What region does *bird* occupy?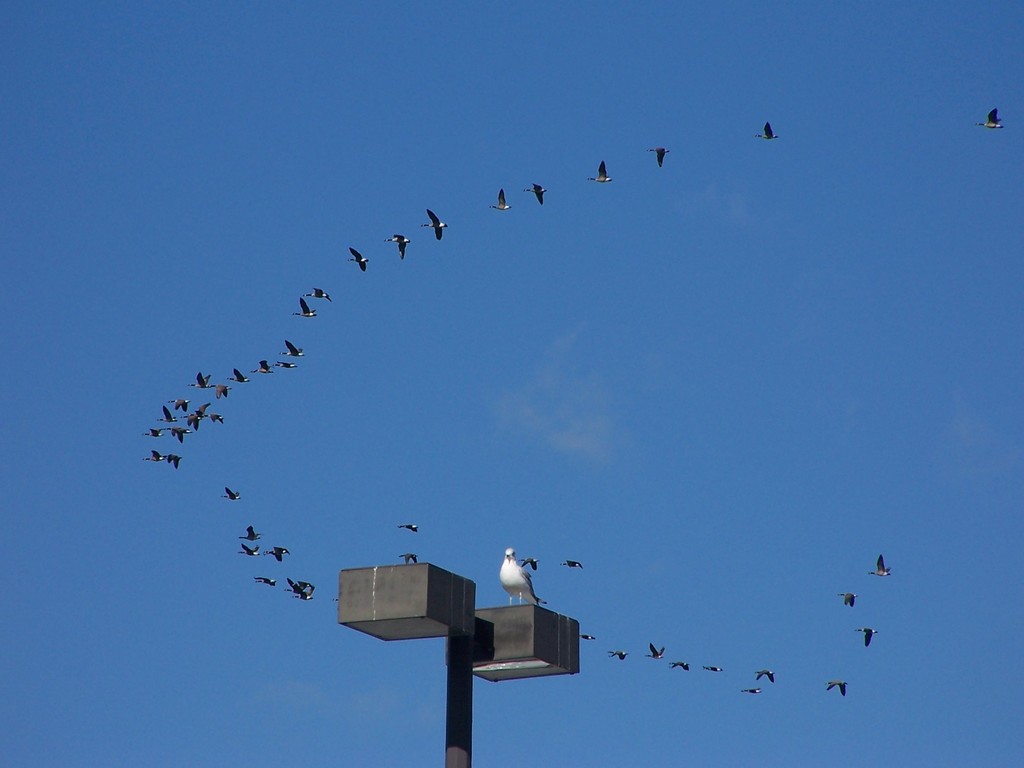
detection(275, 361, 299, 376).
